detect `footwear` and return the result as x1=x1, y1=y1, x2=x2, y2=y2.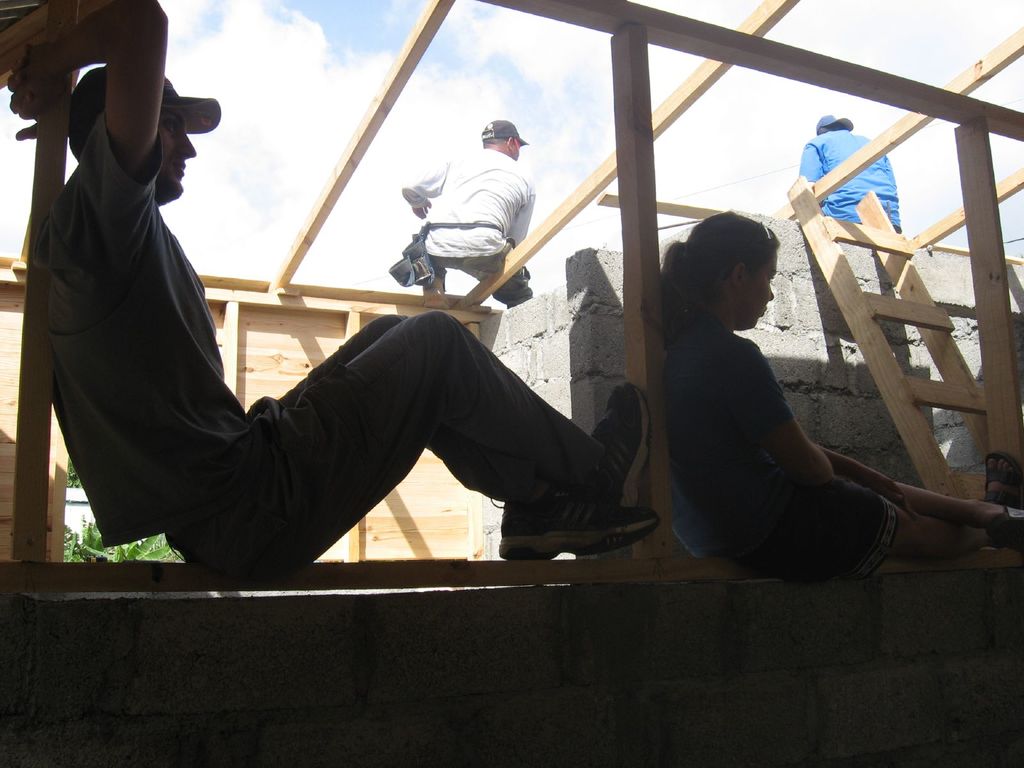
x1=499, y1=495, x2=663, y2=561.
